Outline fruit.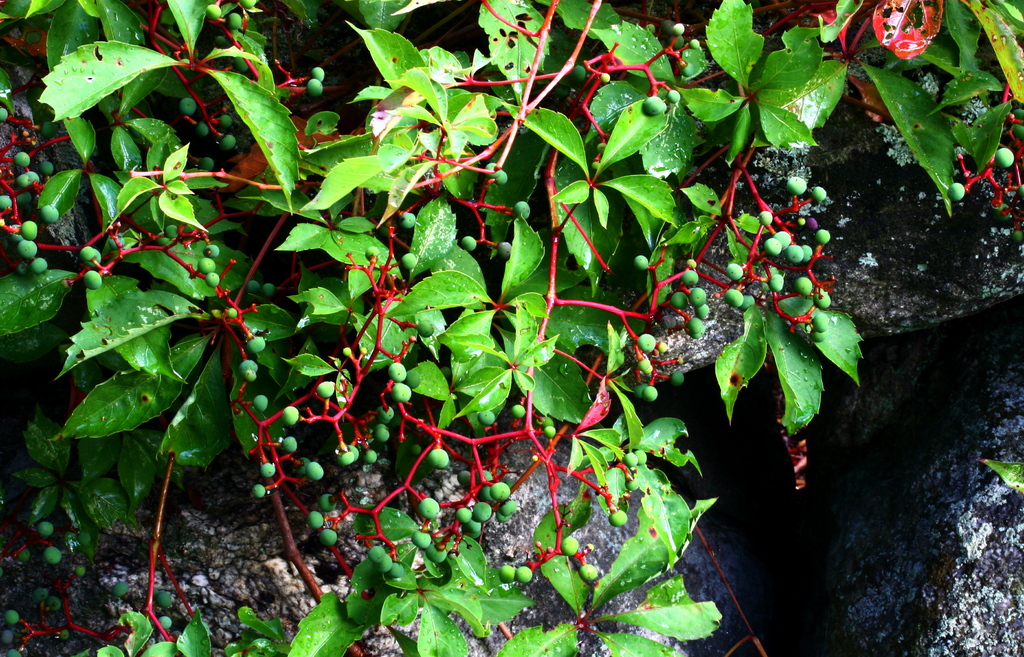
Outline: {"left": 635, "top": 450, "right": 647, "bottom": 464}.
